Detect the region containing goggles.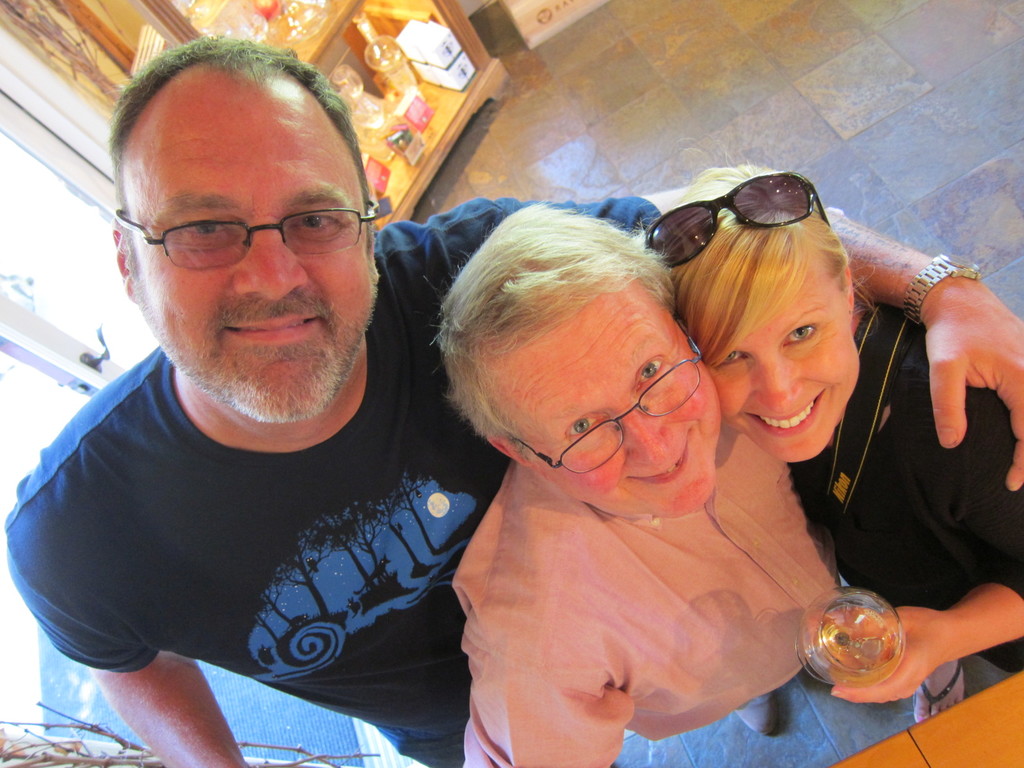
[109, 194, 379, 273].
